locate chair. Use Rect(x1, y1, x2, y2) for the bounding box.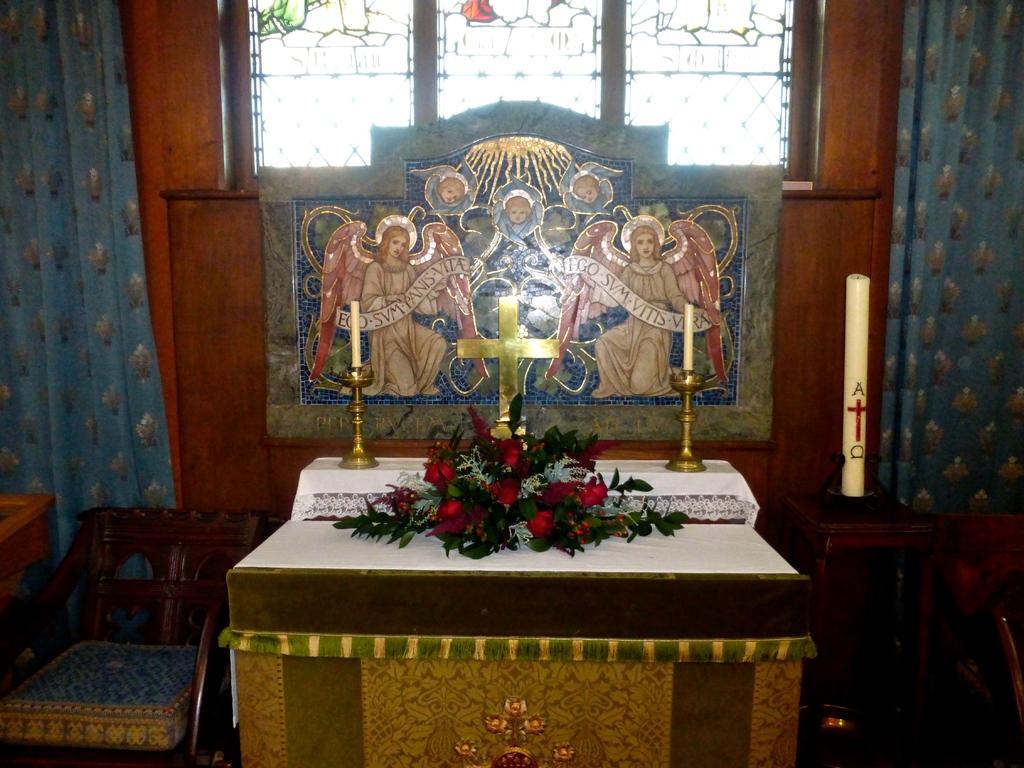
Rect(15, 472, 239, 764).
